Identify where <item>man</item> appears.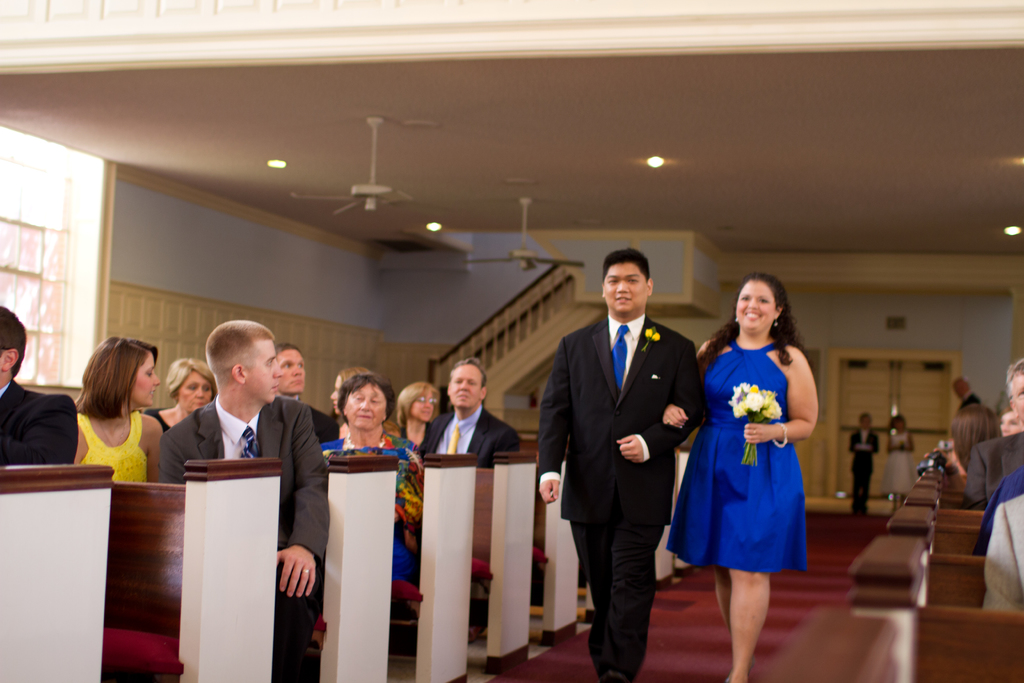
Appears at bbox=[850, 413, 879, 518].
